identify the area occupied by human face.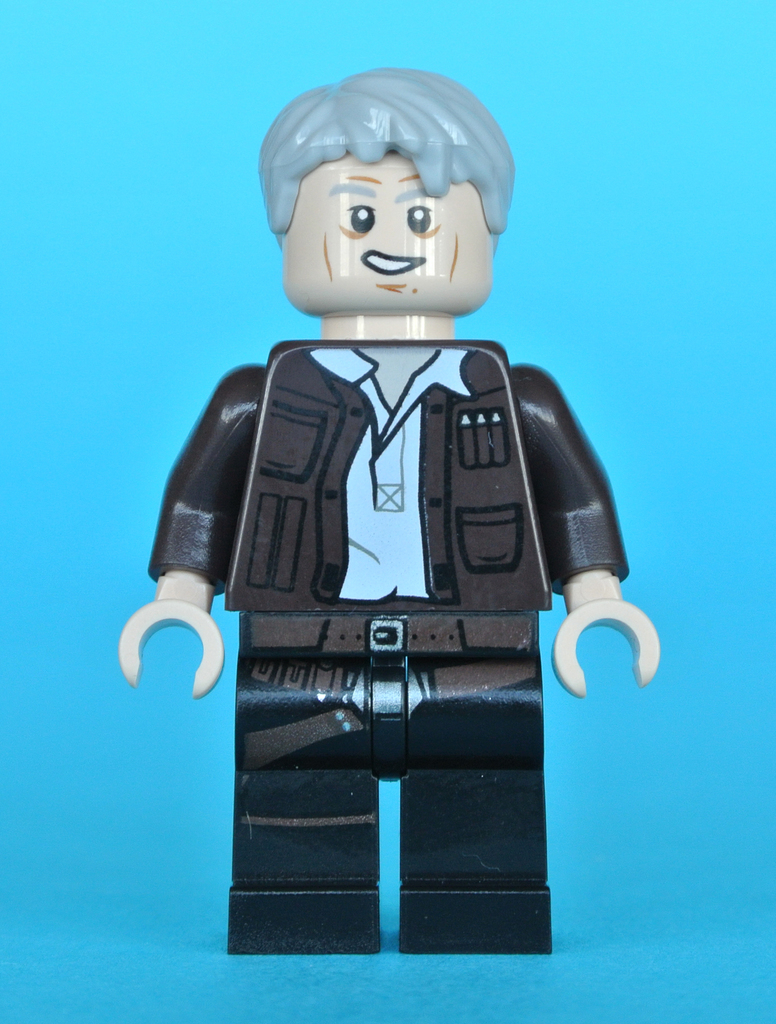
Area: pyautogui.locateOnScreen(281, 141, 495, 314).
